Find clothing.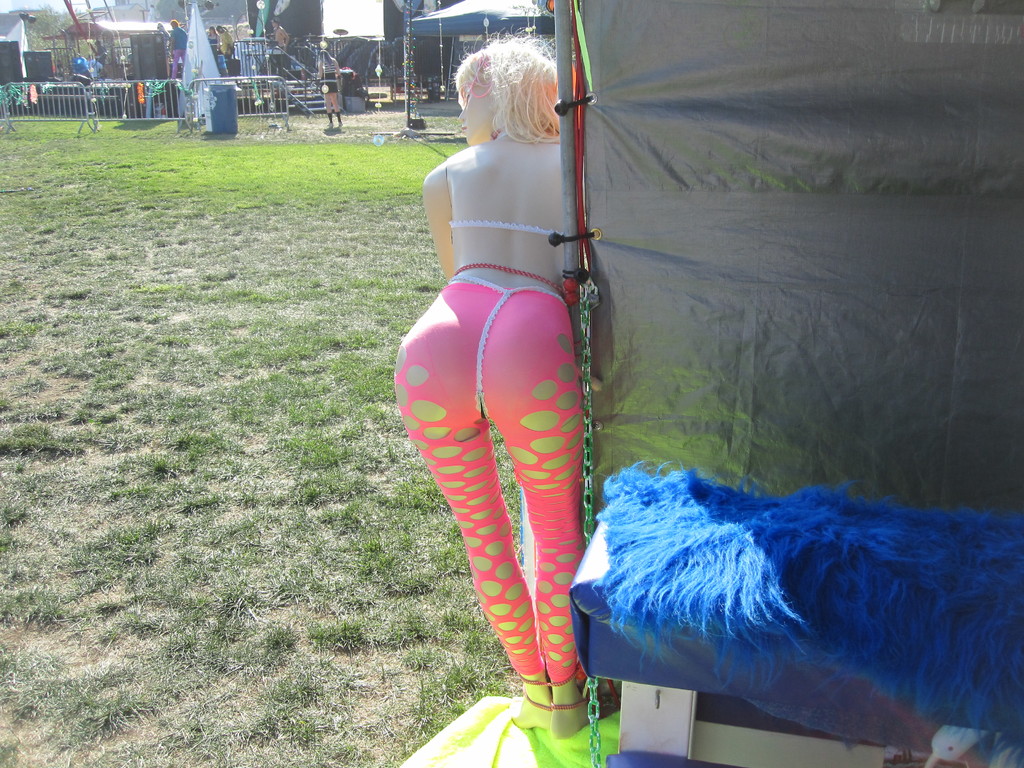
[328, 61, 341, 111].
